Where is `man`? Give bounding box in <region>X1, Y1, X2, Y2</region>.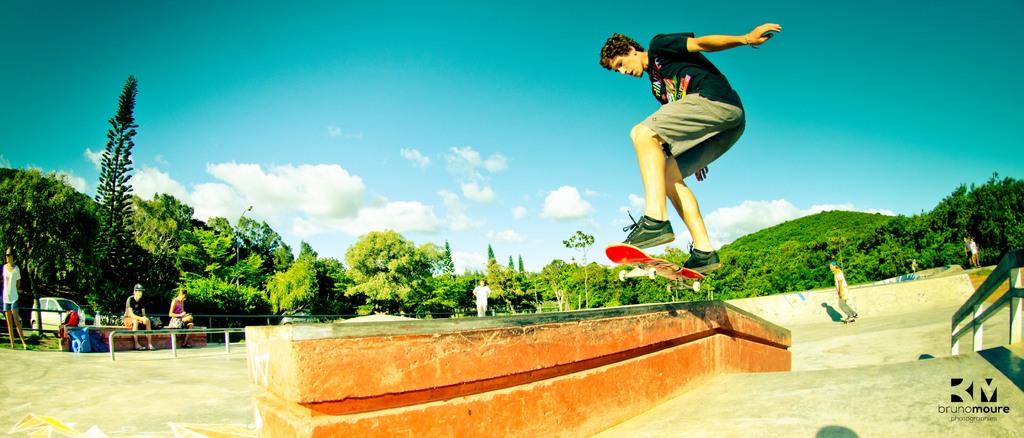
<region>122, 280, 158, 353</region>.
